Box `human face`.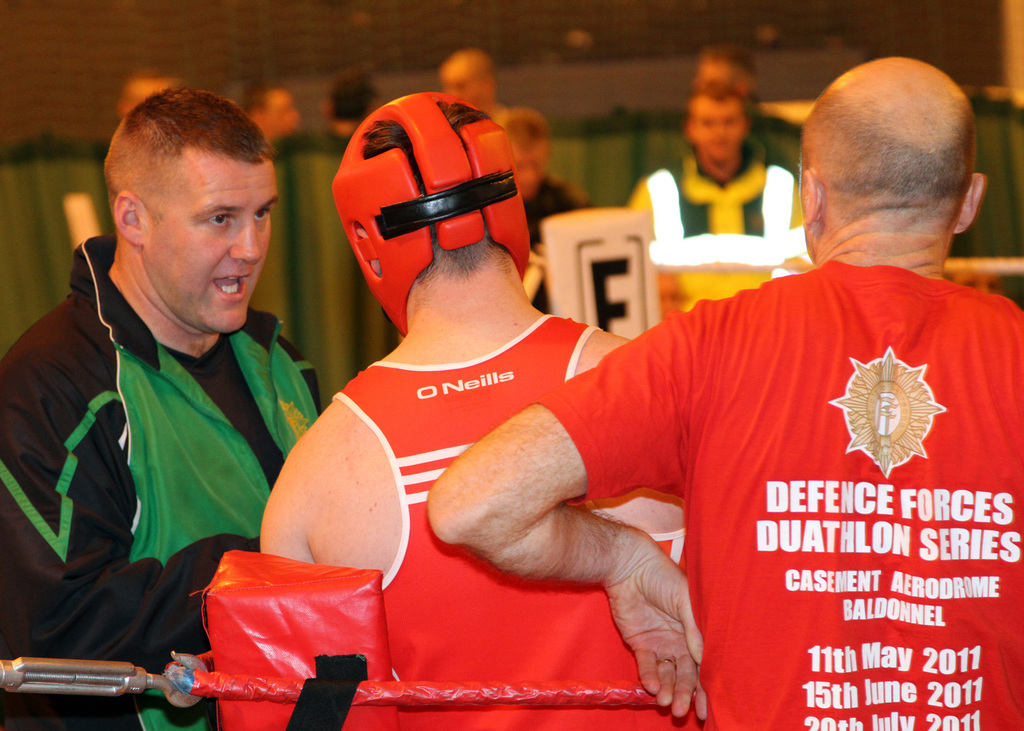
145,147,273,330.
